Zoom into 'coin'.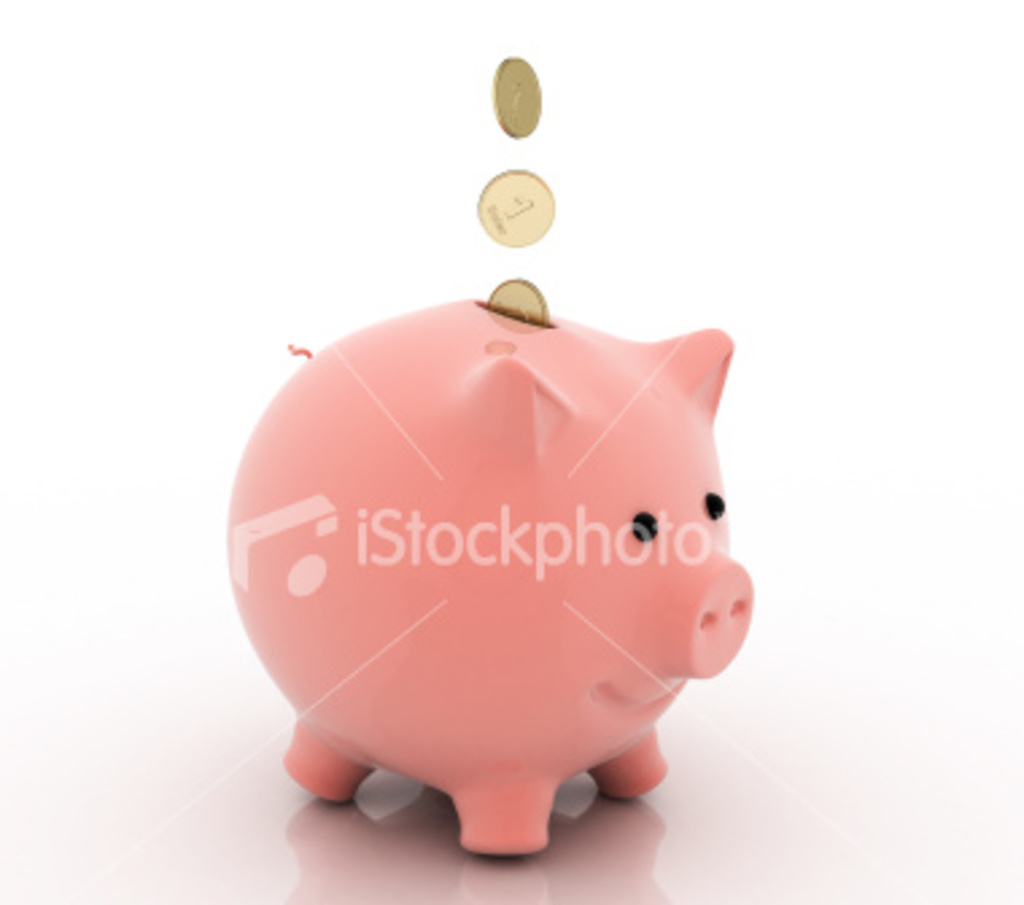
Zoom target: <box>490,51,547,140</box>.
